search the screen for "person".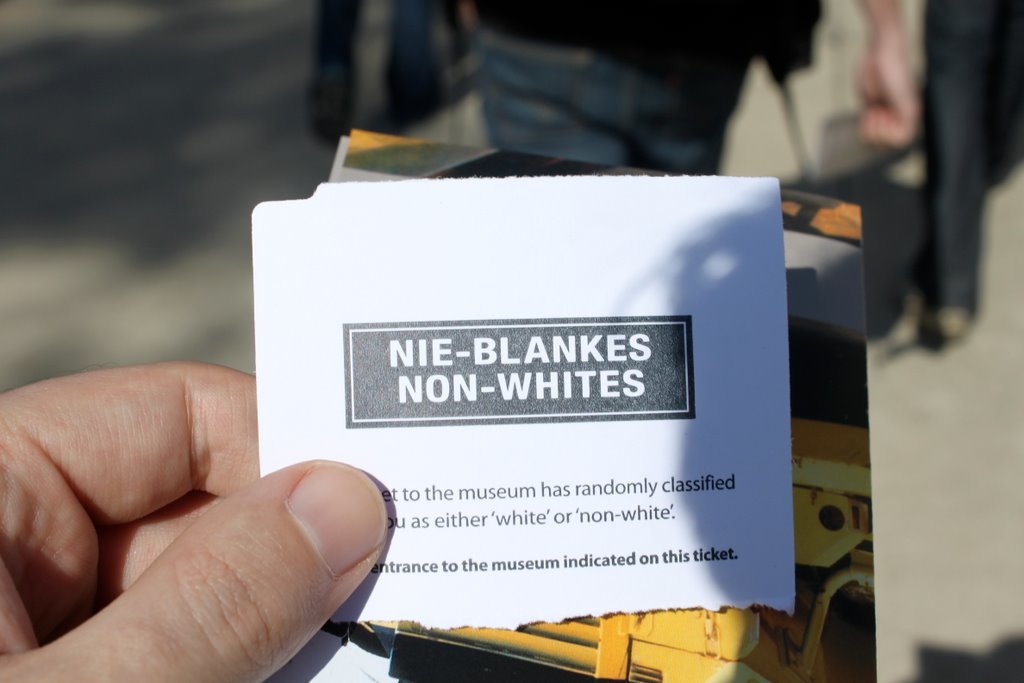
Found at rect(467, 0, 915, 175).
